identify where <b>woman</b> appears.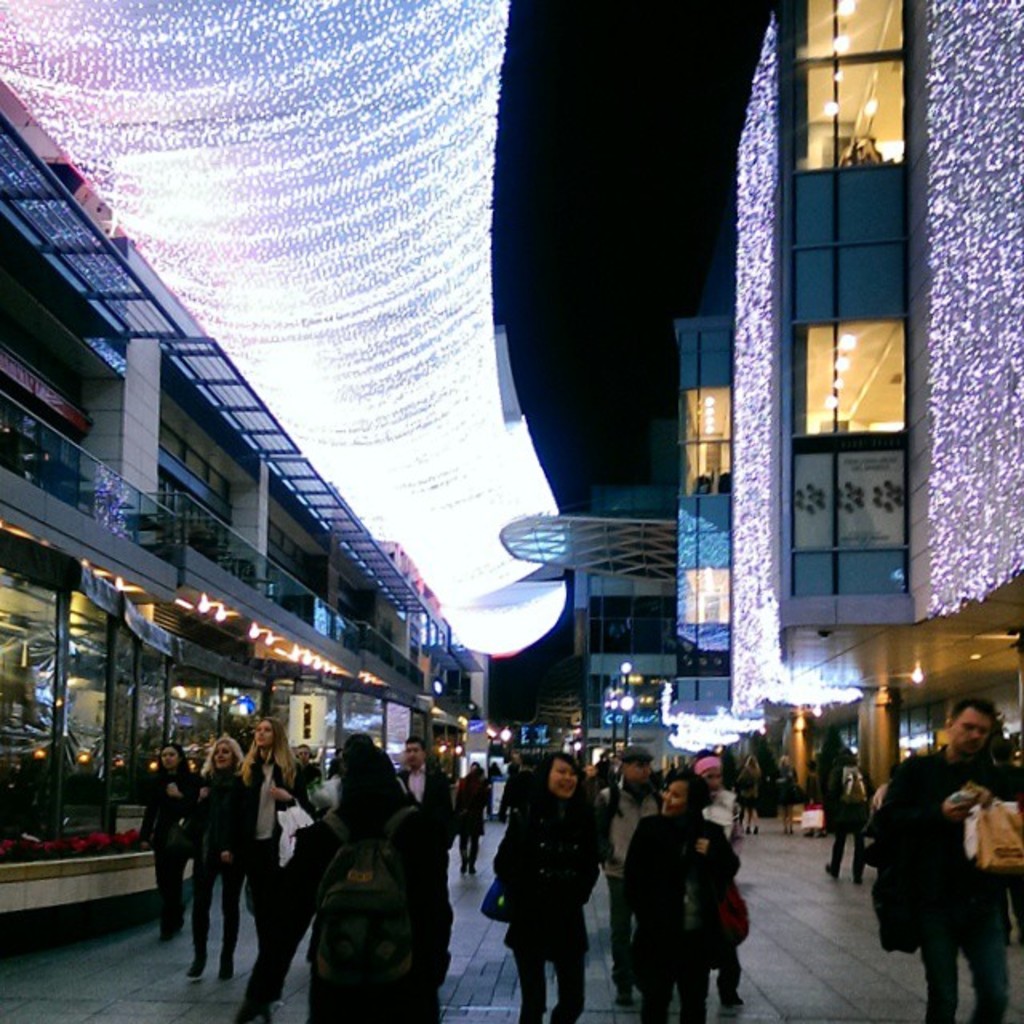
Appears at 778/755/800/835.
